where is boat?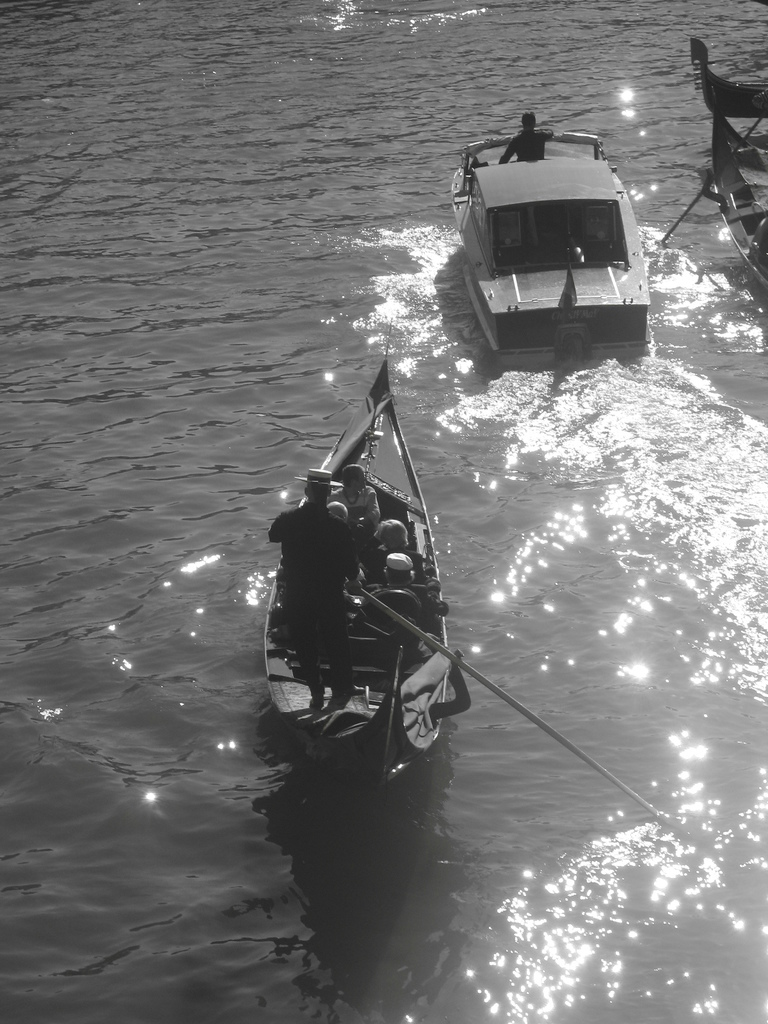
{"left": 445, "top": 95, "right": 684, "bottom": 346}.
